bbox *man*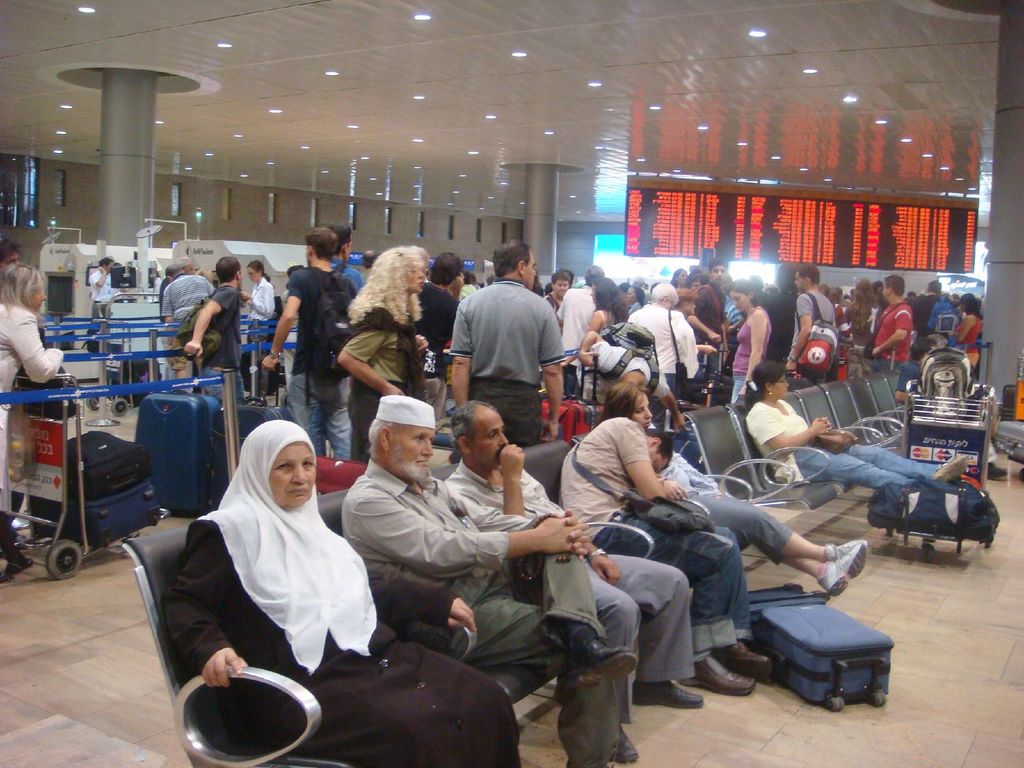
bbox=(234, 259, 275, 410)
